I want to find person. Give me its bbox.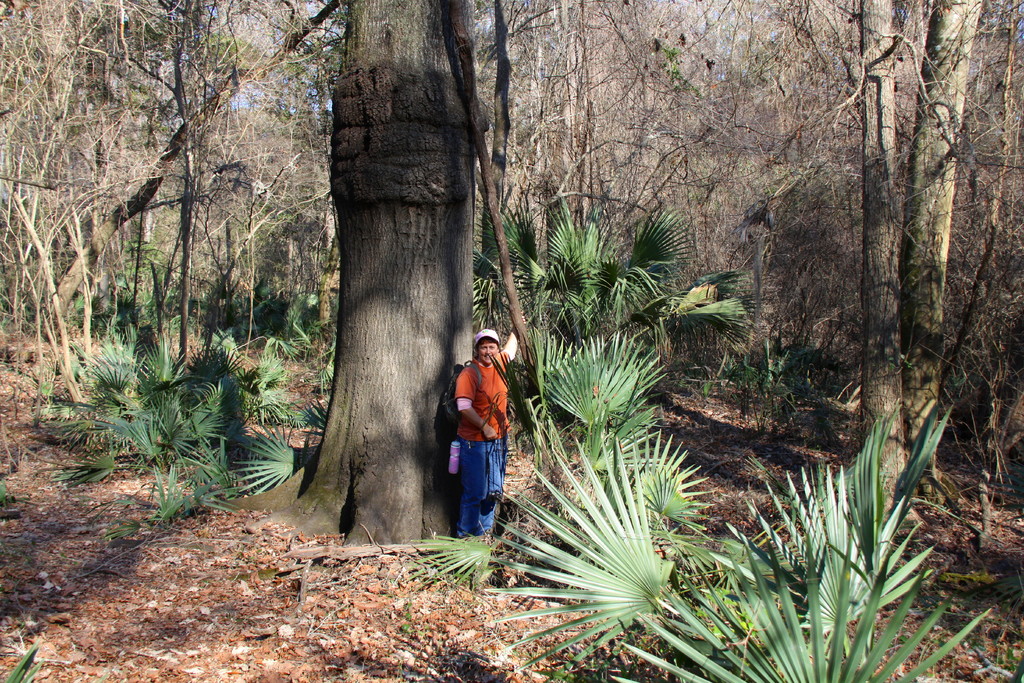
x1=446 y1=315 x2=522 y2=548.
